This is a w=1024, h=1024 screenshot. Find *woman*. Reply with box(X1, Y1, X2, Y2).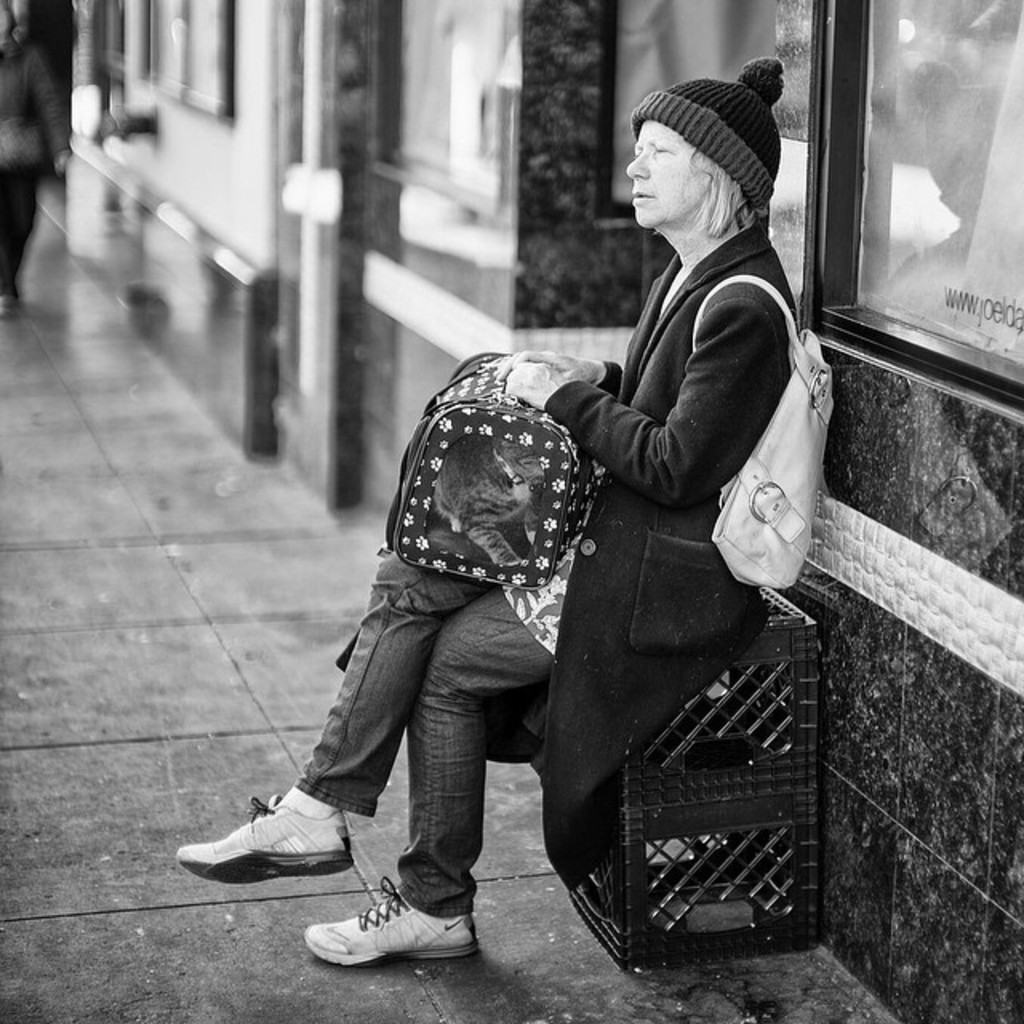
box(304, 114, 837, 1000).
